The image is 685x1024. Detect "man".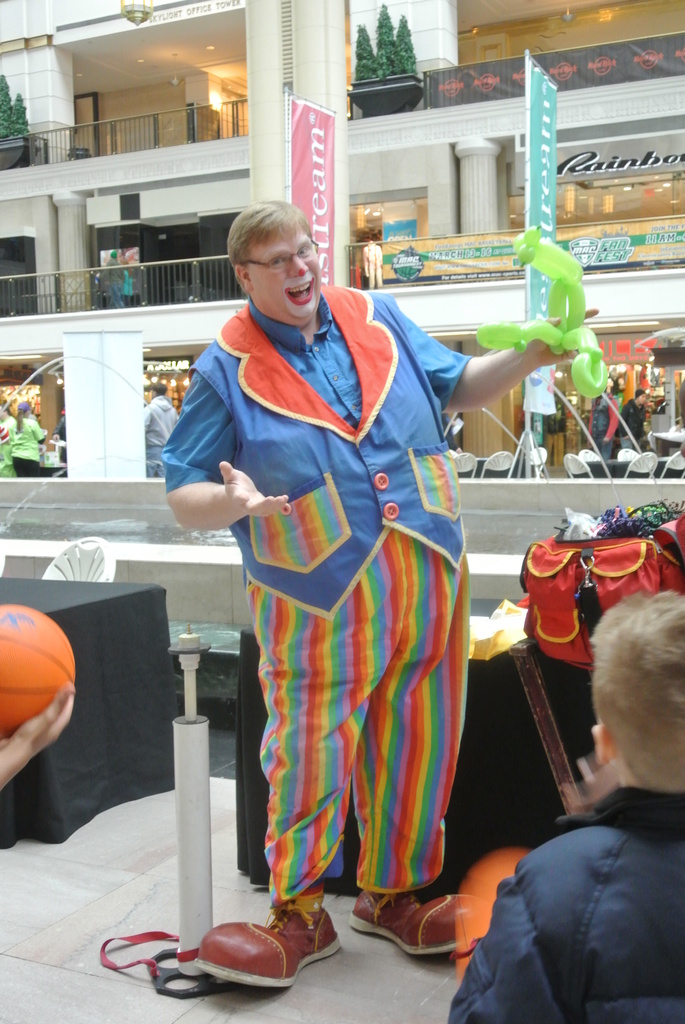
Detection: <region>143, 198, 528, 938</region>.
